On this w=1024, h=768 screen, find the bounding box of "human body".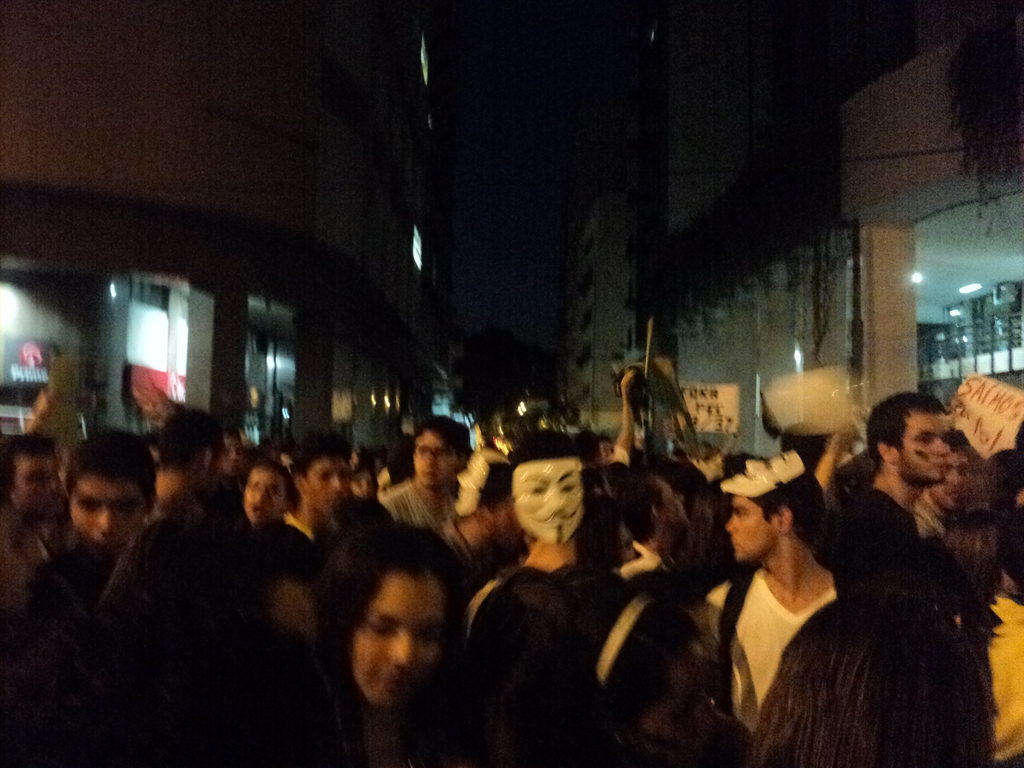
Bounding box: rect(828, 388, 939, 556).
